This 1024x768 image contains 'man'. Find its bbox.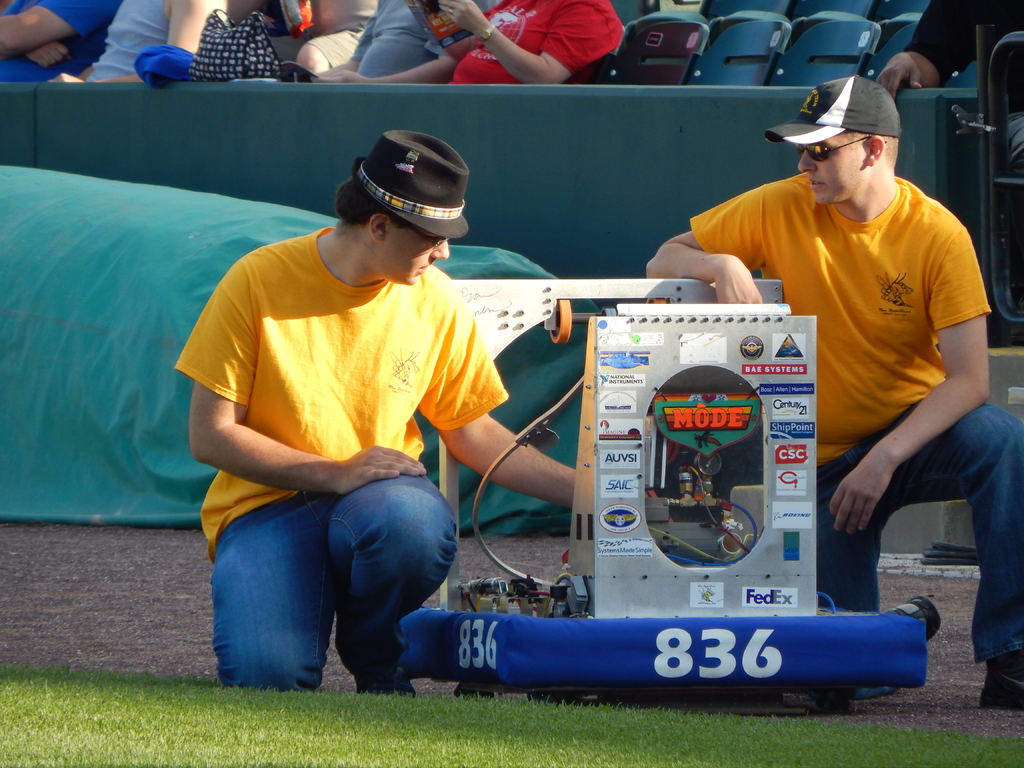
bbox=[0, 0, 131, 86].
